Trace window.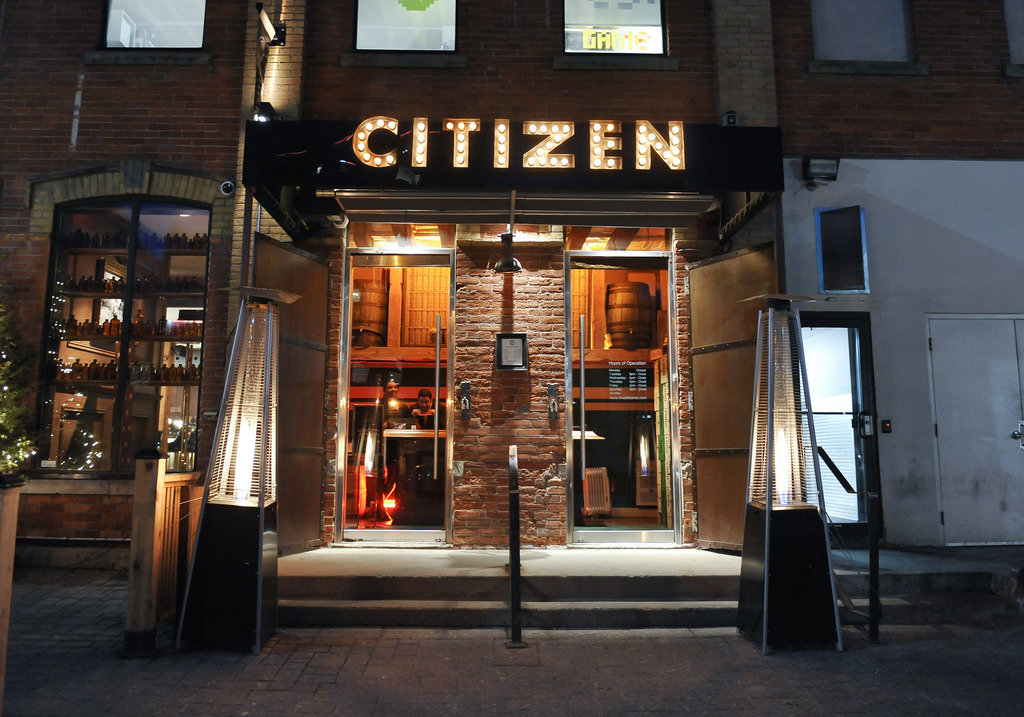
Traced to [x1=335, y1=0, x2=468, y2=65].
